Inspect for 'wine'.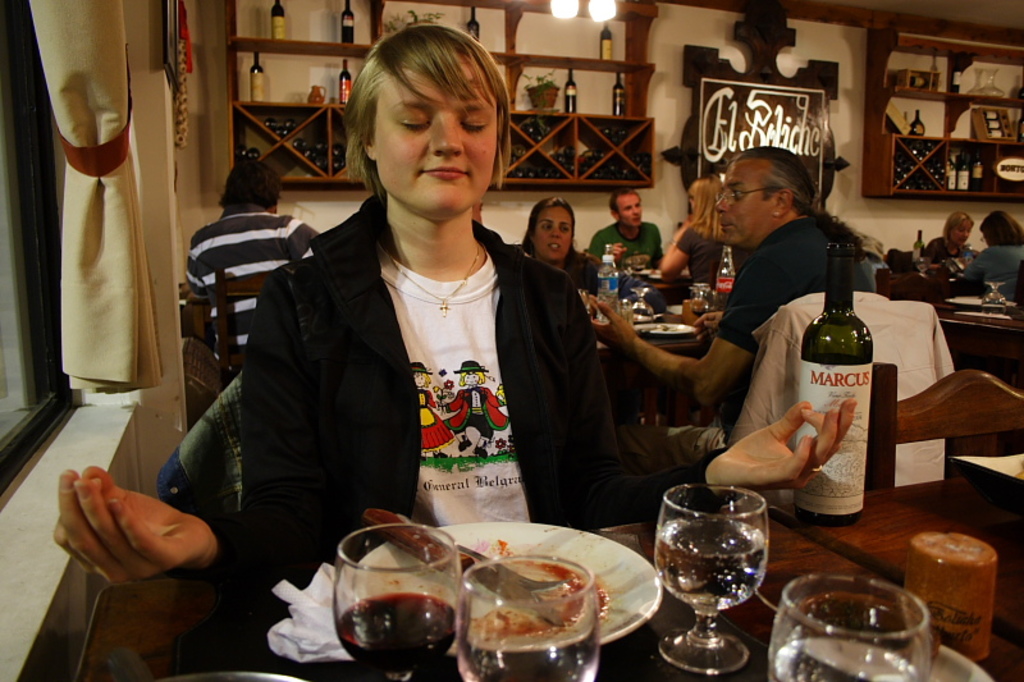
Inspection: (left=910, top=110, right=925, bottom=133).
